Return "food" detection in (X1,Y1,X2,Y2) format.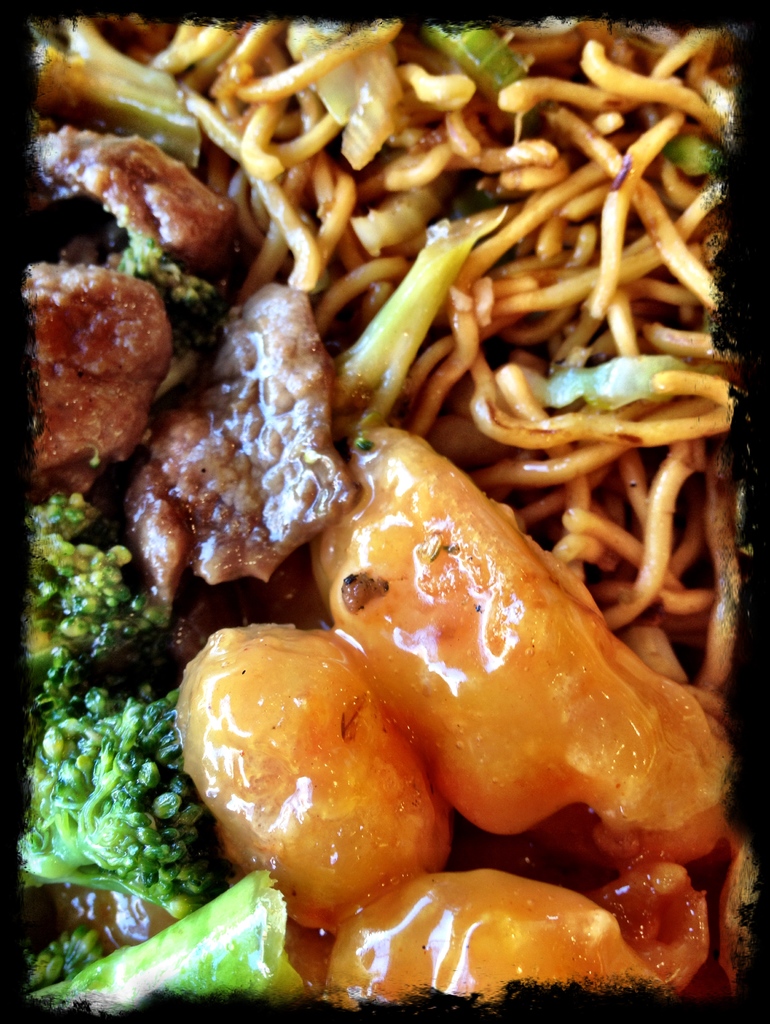
(6,0,769,986).
